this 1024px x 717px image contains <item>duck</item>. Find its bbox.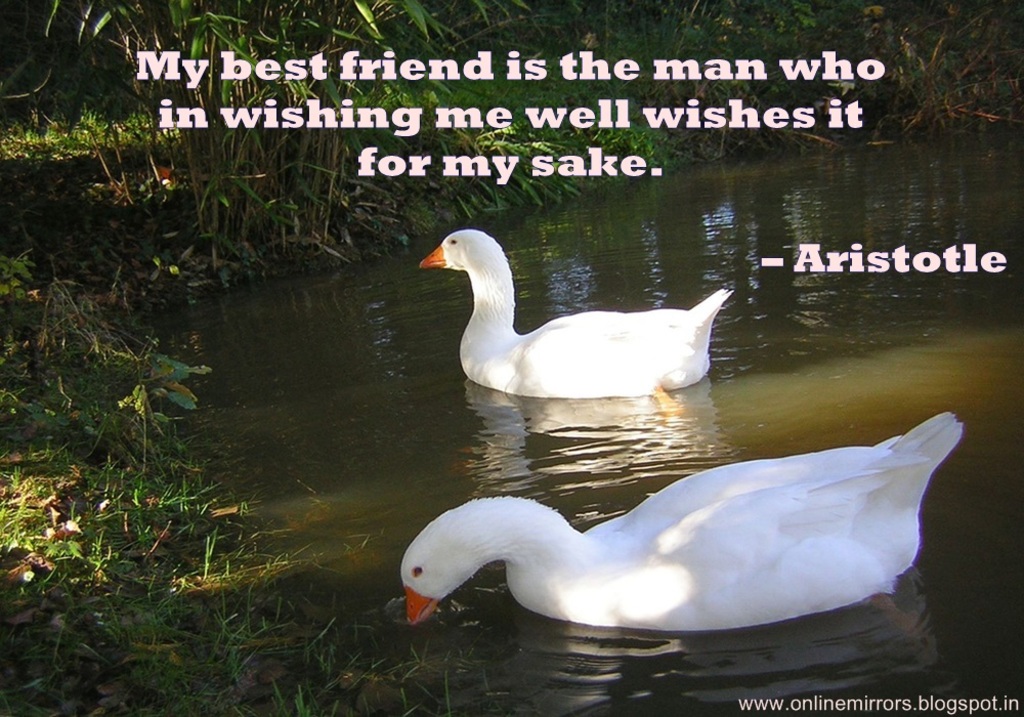
395:409:962:624.
